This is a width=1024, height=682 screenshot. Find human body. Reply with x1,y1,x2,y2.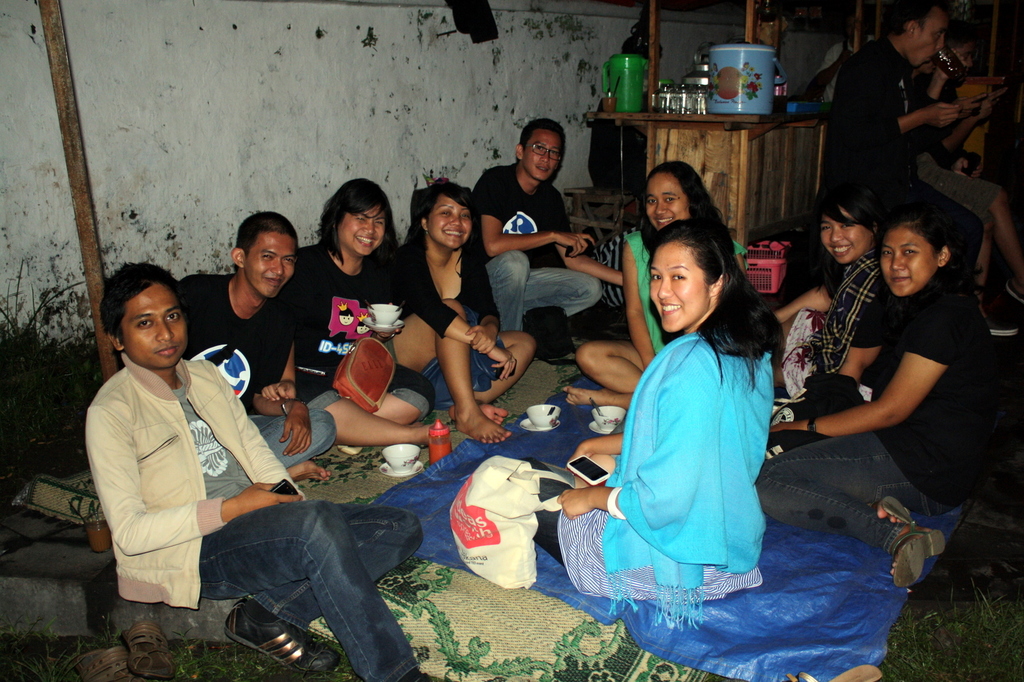
399,181,536,441.
